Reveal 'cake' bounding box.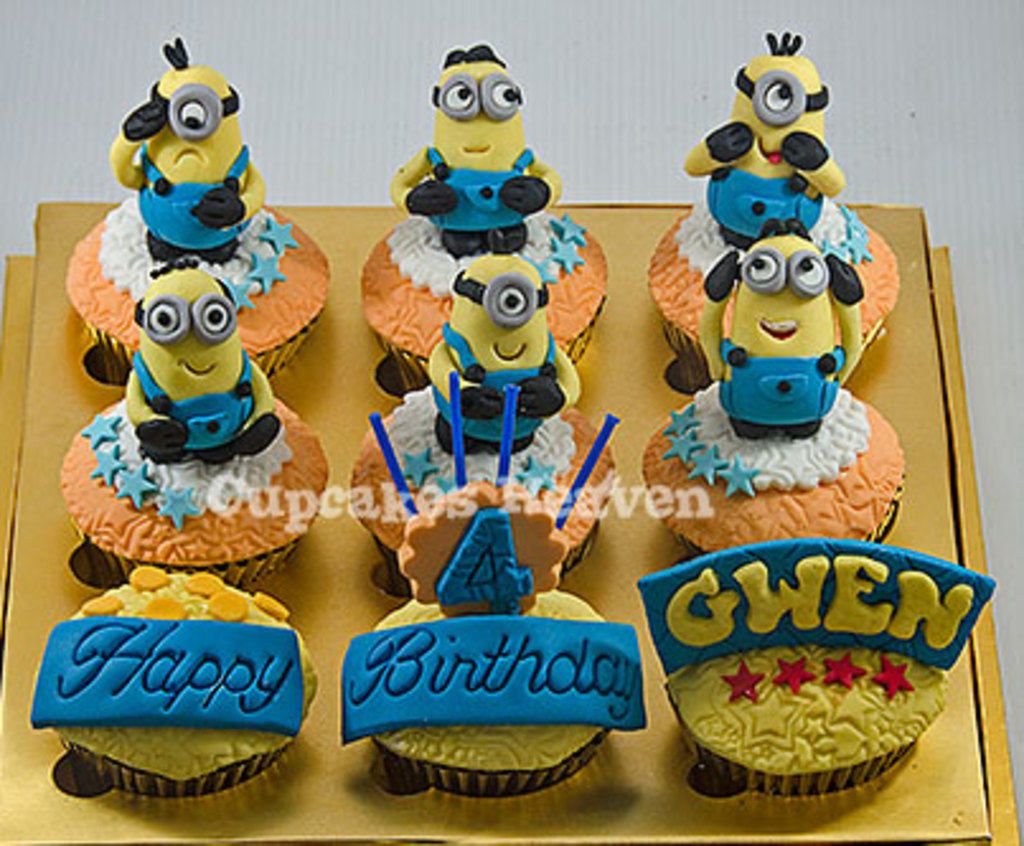
Revealed: left=640, top=541, right=994, bottom=795.
